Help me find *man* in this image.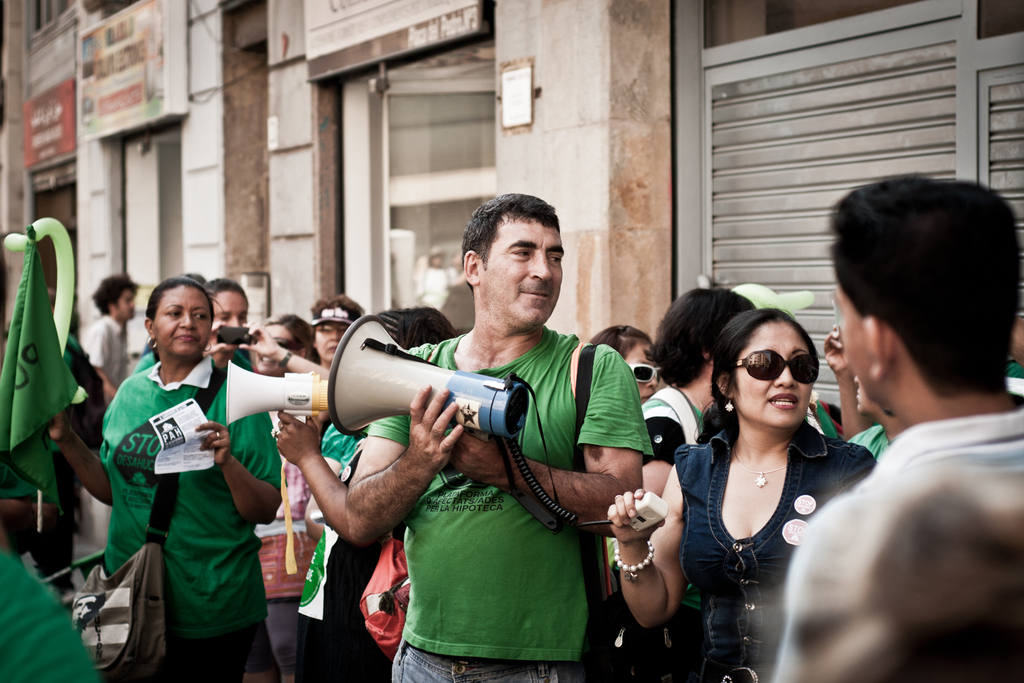
Found it: select_region(320, 225, 659, 655).
